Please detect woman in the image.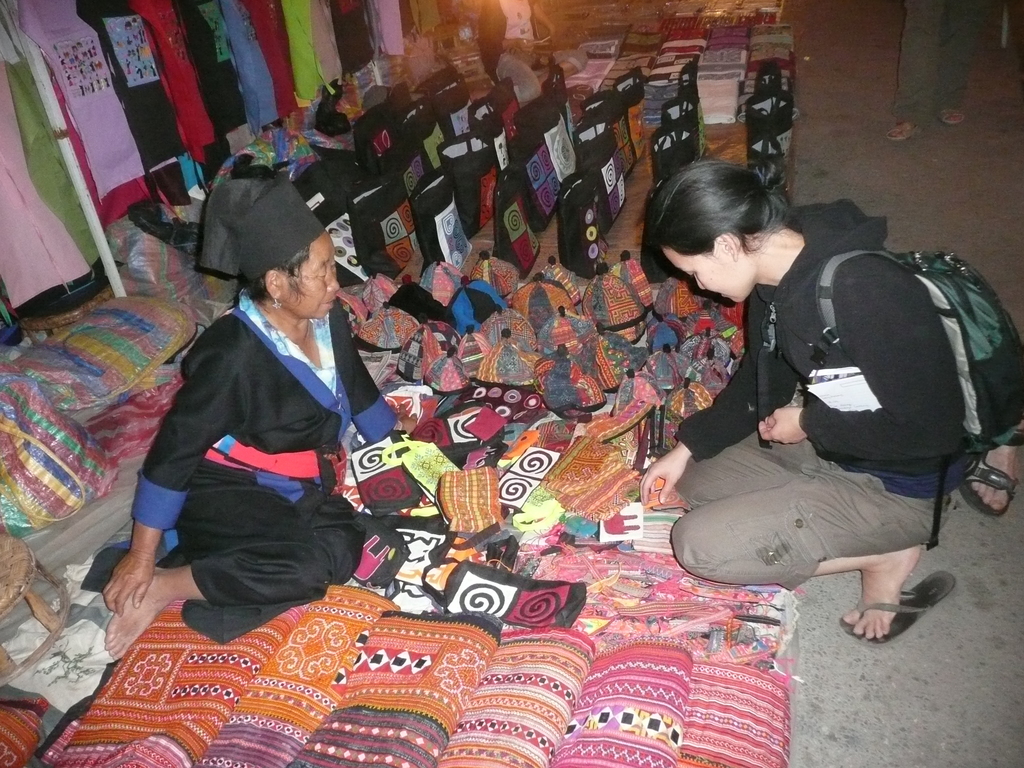
BBox(95, 177, 415, 666).
